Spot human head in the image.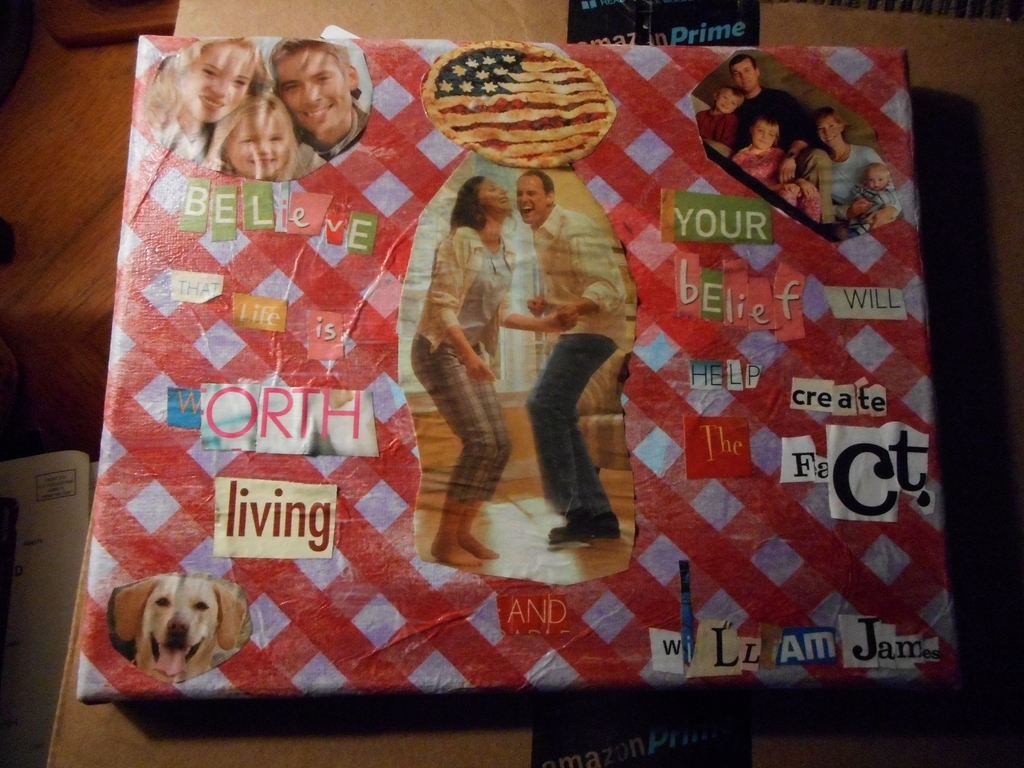
human head found at [left=163, top=35, right=264, bottom=127].
